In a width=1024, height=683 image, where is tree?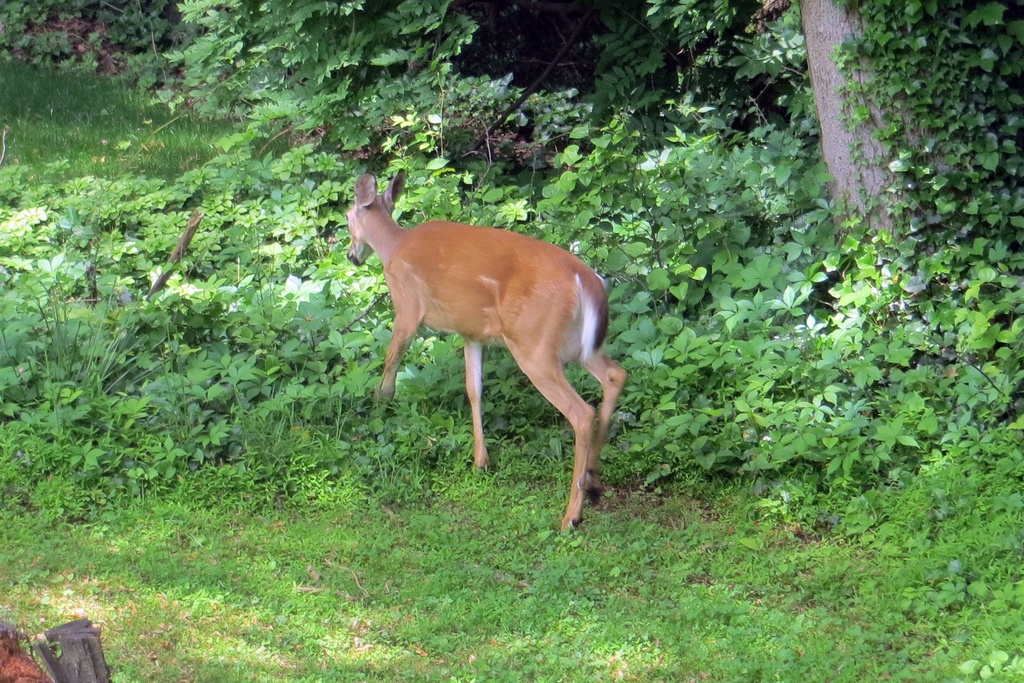
(774,0,1012,499).
